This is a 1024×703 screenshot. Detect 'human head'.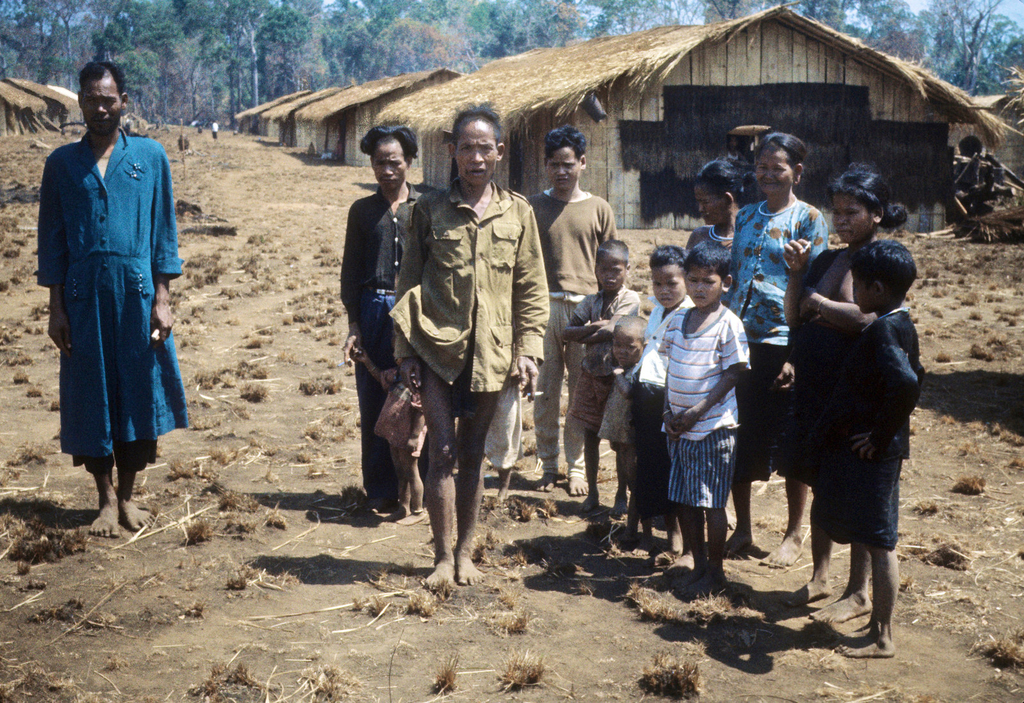
box=[645, 245, 685, 312].
